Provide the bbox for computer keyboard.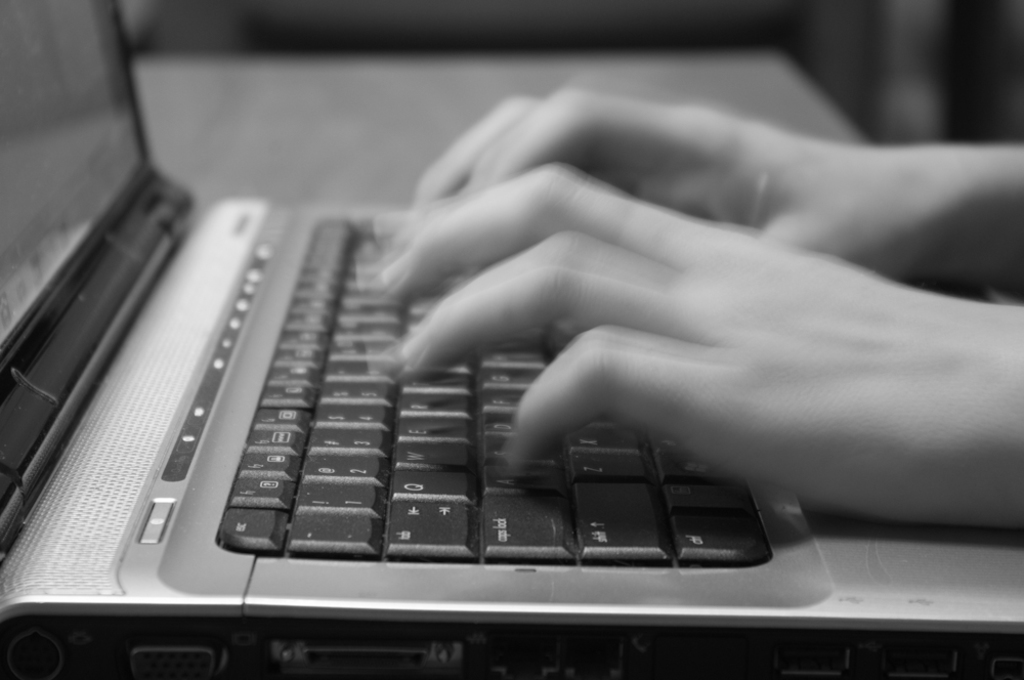
215 212 768 563.
